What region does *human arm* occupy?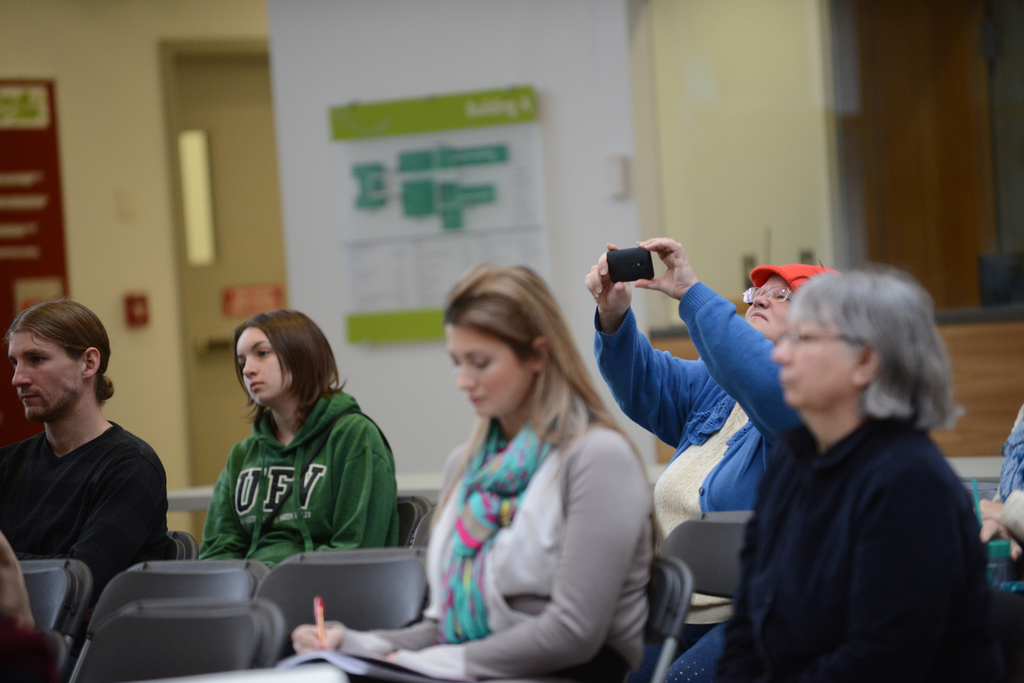
[318, 405, 407, 566].
